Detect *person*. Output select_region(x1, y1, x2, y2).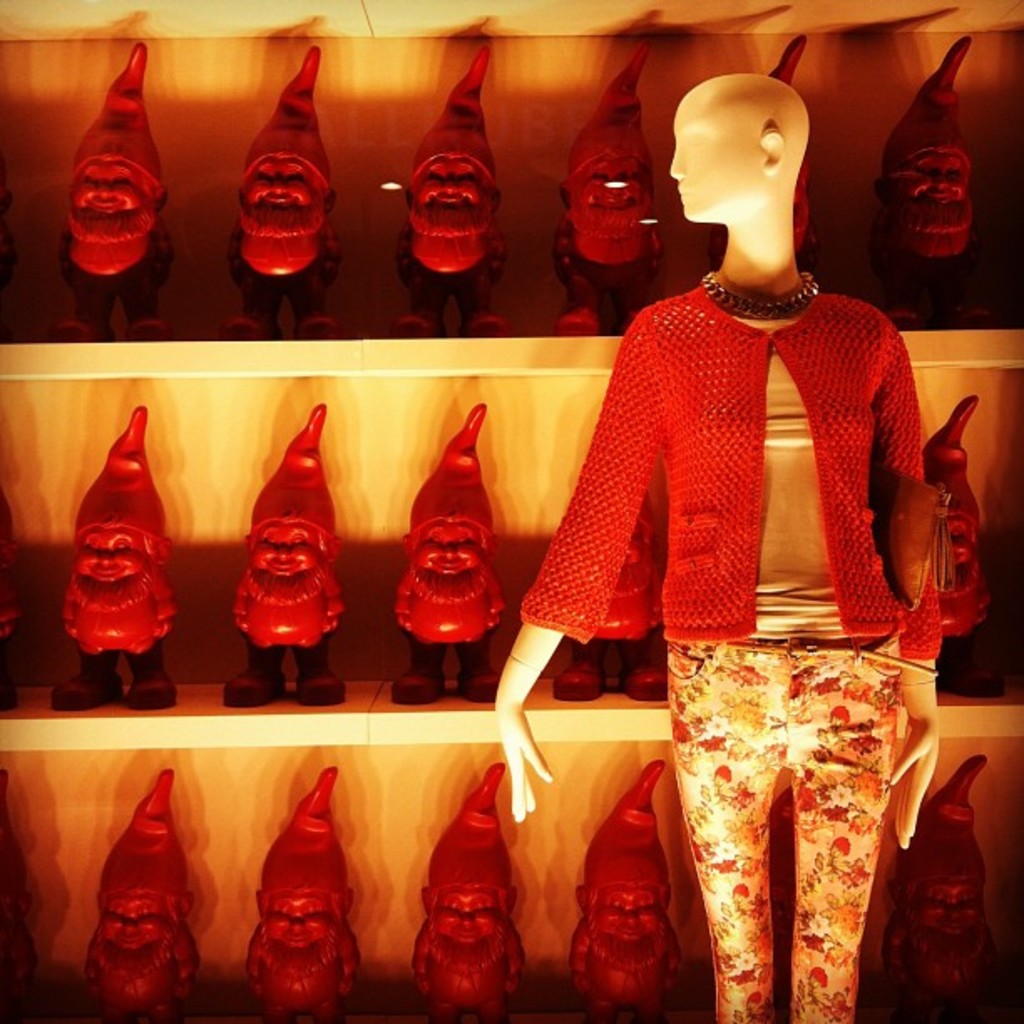
select_region(882, 756, 996, 1022).
